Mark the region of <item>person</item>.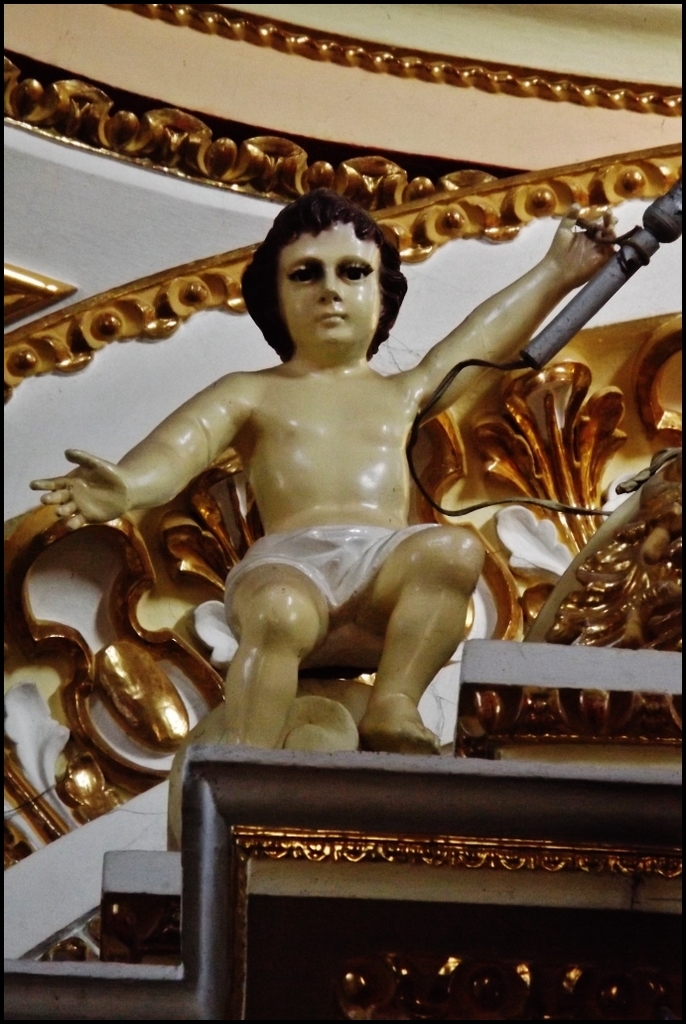
Region: <region>34, 188, 618, 749</region>.
